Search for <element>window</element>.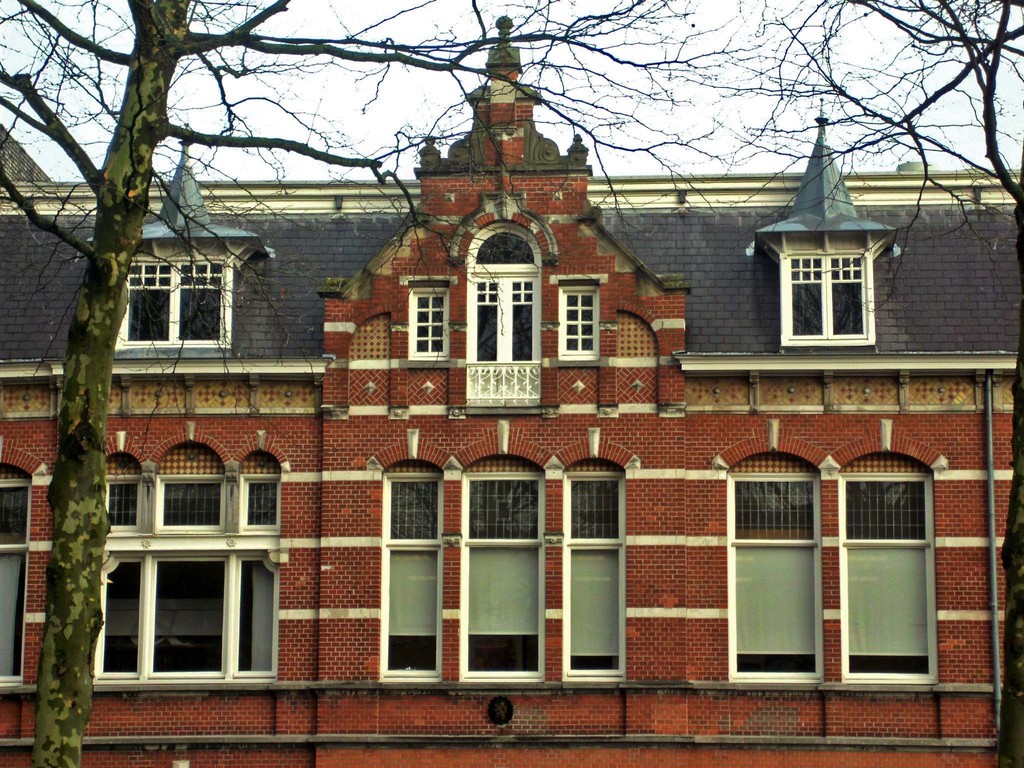
Found at [782,232,873,347].
